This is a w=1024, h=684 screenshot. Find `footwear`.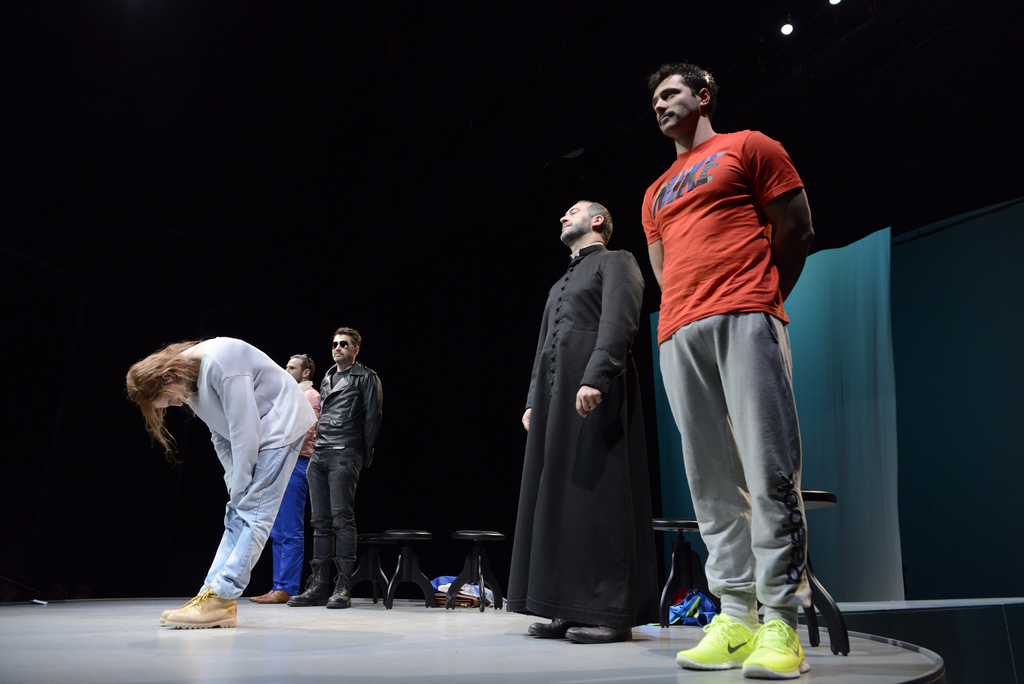
Bounding box: <box>259,585,285,604</box>.
